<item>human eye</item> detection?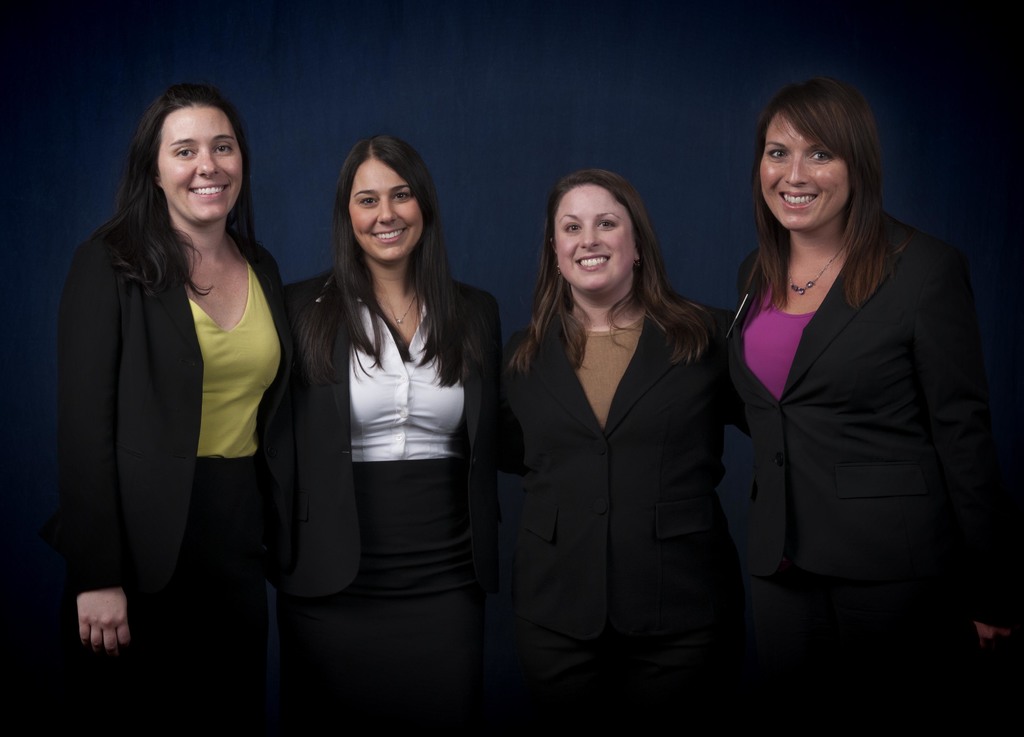
bbox(766, 142, 788, 162)
